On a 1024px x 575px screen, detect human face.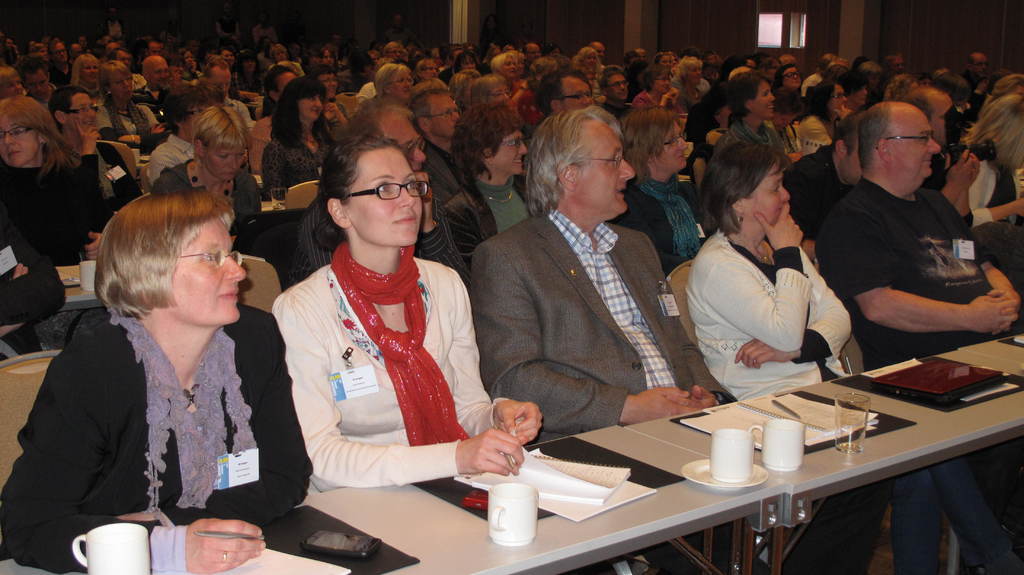
l=578, t=129, r=634, b=214.
